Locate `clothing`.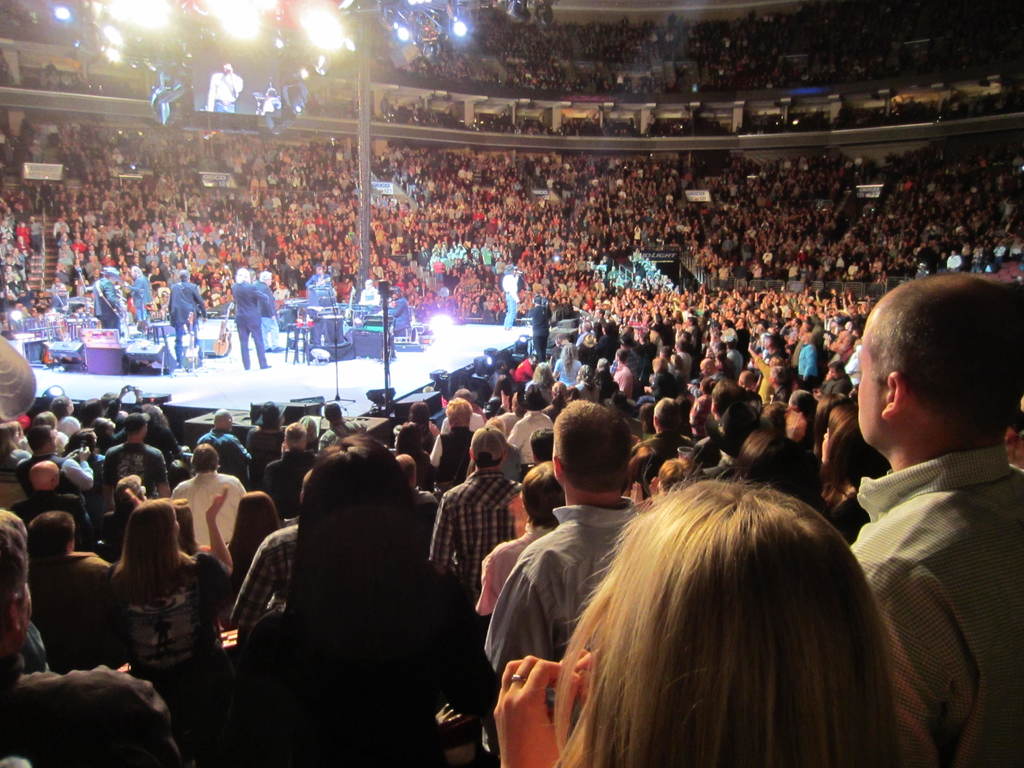
Bounding box: Rect(755, 362, 772, 403).
